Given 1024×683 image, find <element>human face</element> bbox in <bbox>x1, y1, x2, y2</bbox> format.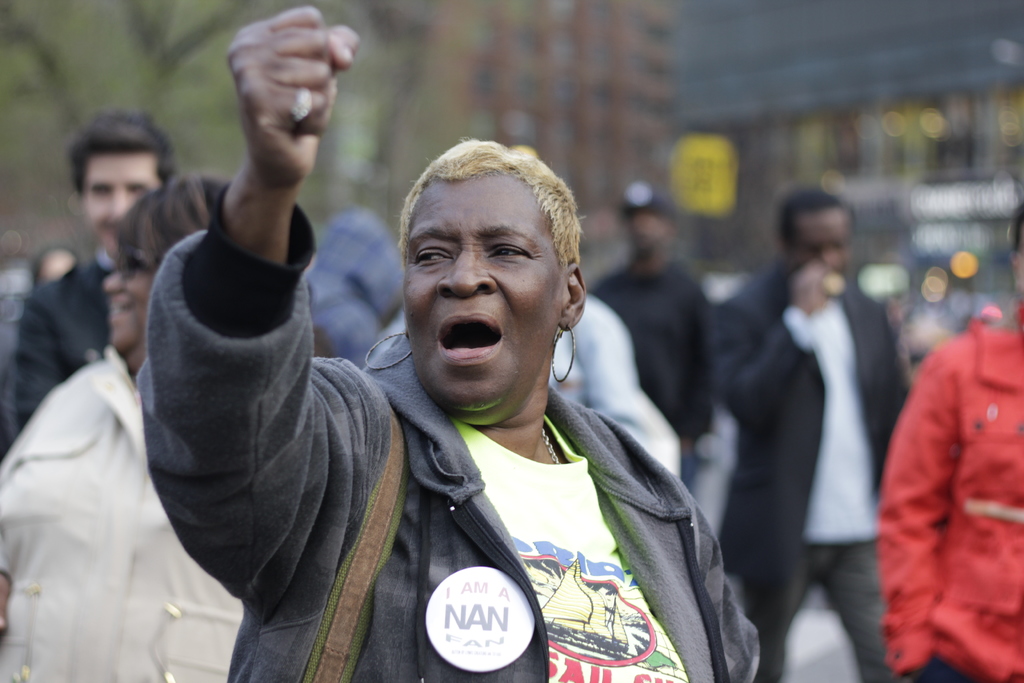
<bbox>401, 181, 560, 425</bbox>.
